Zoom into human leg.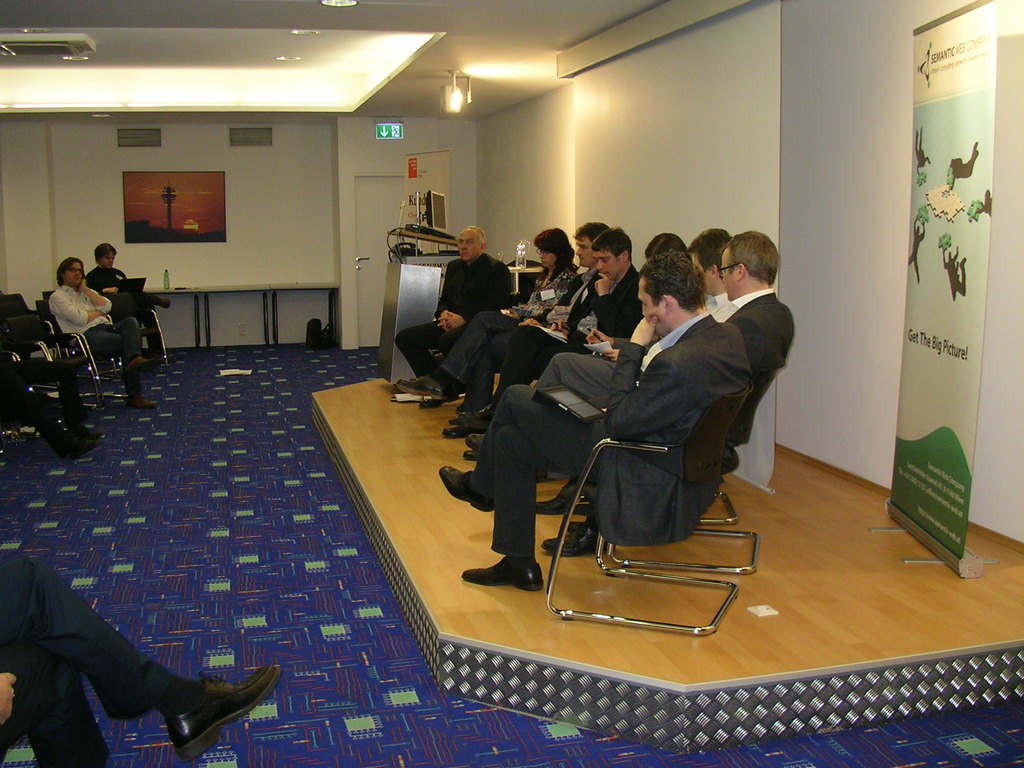
Zoom target: pyautogui.locateOnScreen(108, 319, 161, 373).
